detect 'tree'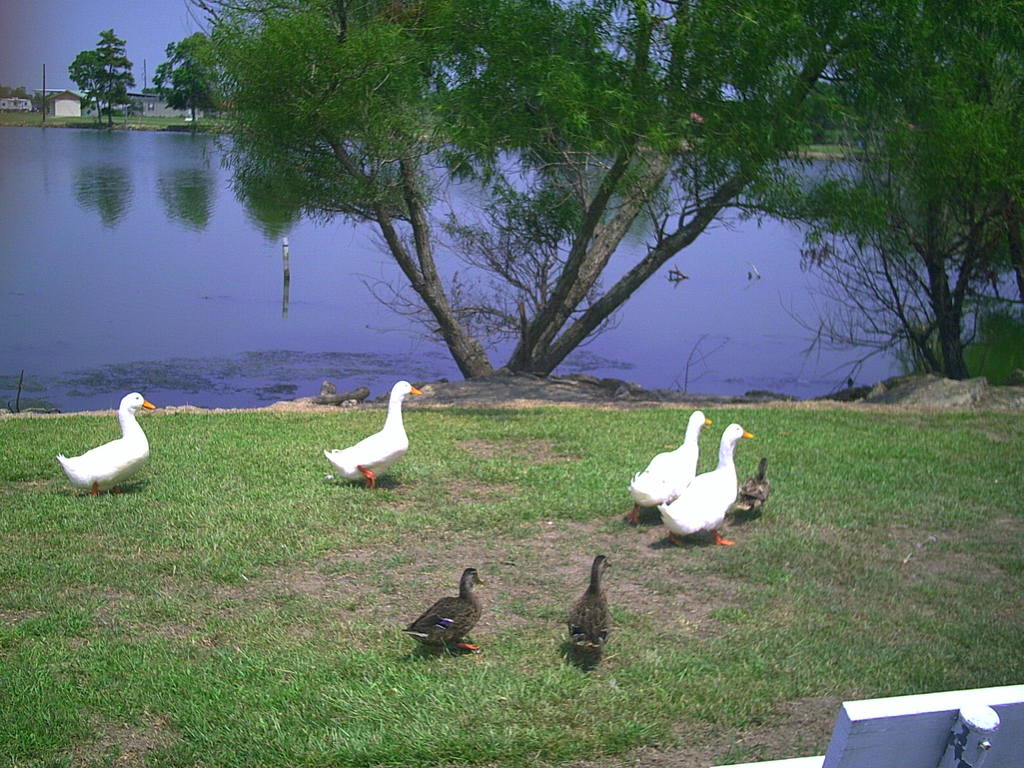
[175,0,878,380]
